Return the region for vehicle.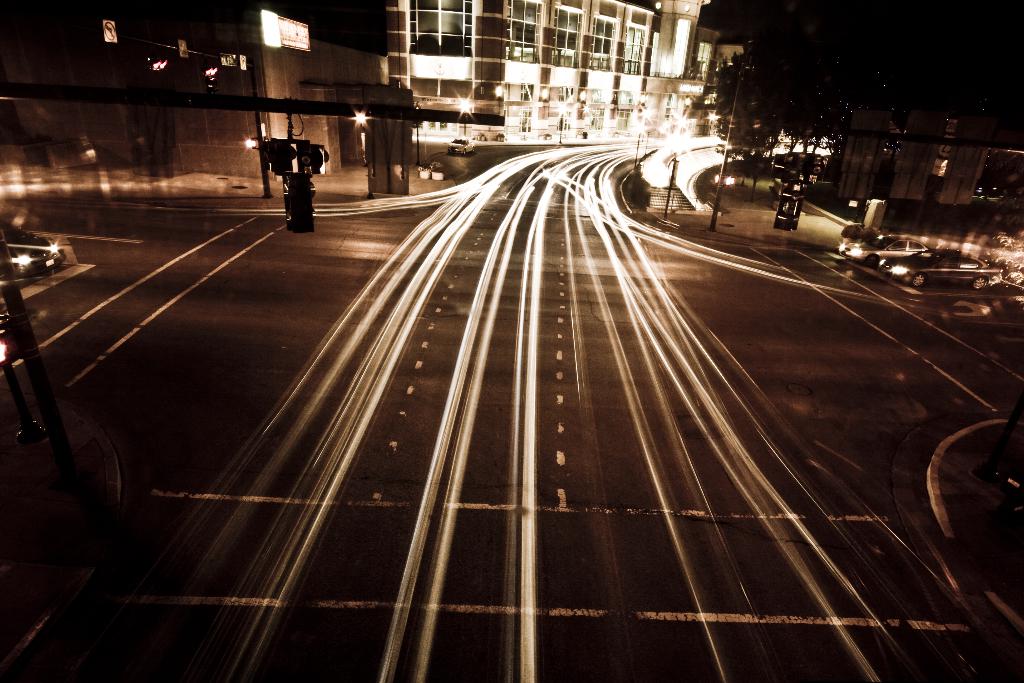
[left=837, top=220, right=876, bottom=253].
